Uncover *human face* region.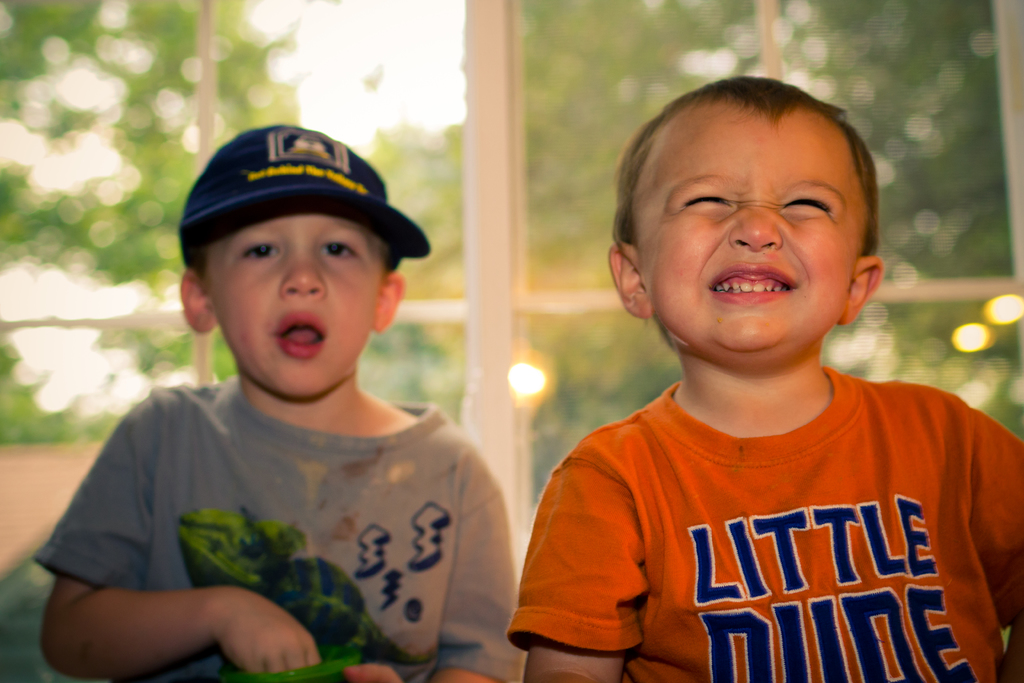
Uncovered: {"left": 636, "top": 119, "right": 858, "bottom": 355}.
